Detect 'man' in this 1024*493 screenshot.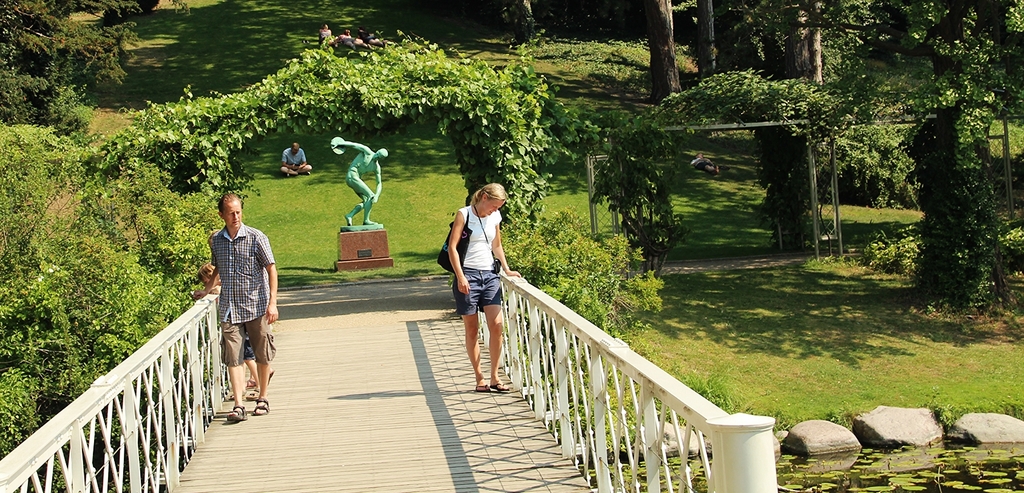
Detection: bbox=[326, 135, 391, 227].
